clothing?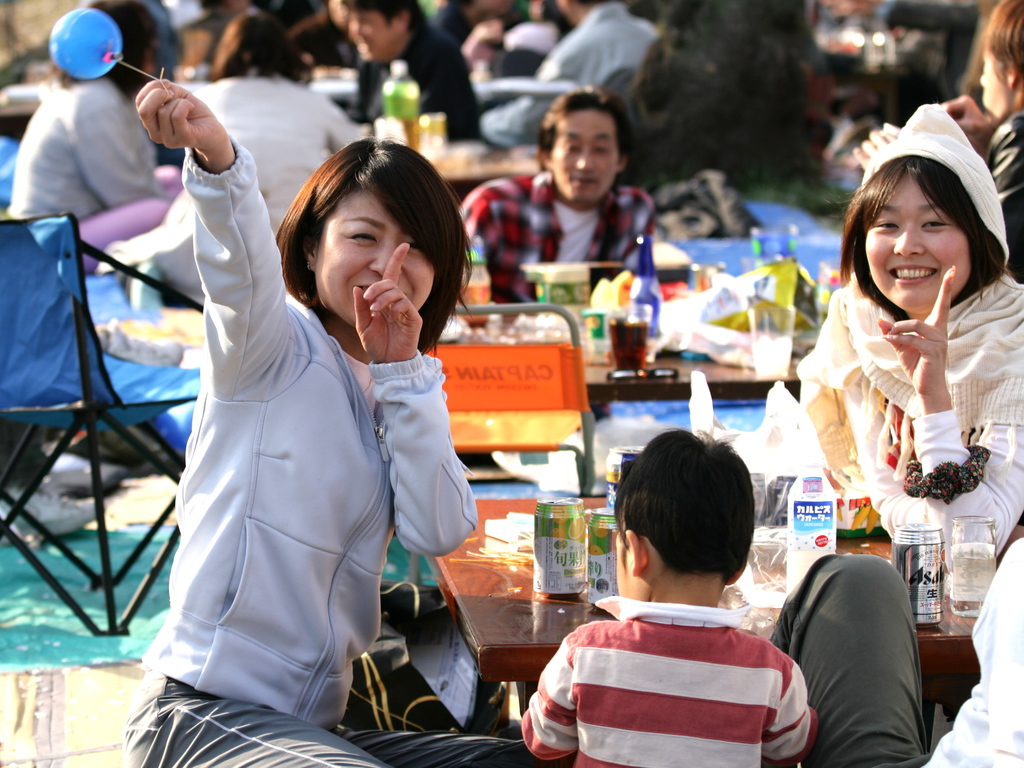
box(358, 22, 481, 143)
